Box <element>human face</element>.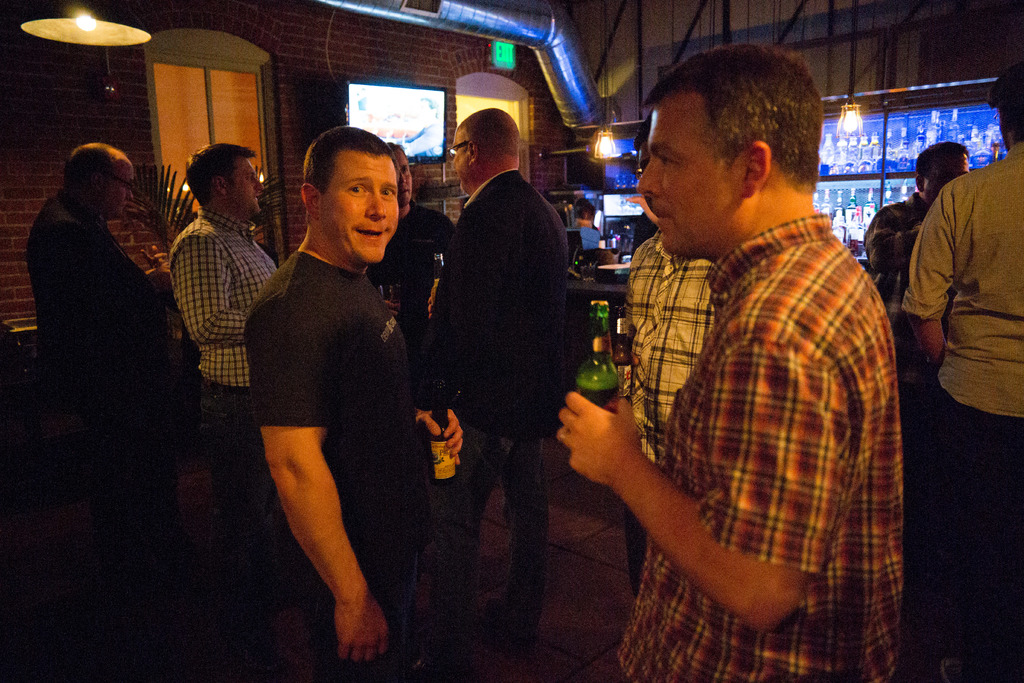
pyautogui.locateOnScreen(320, 146, 401, 260).
